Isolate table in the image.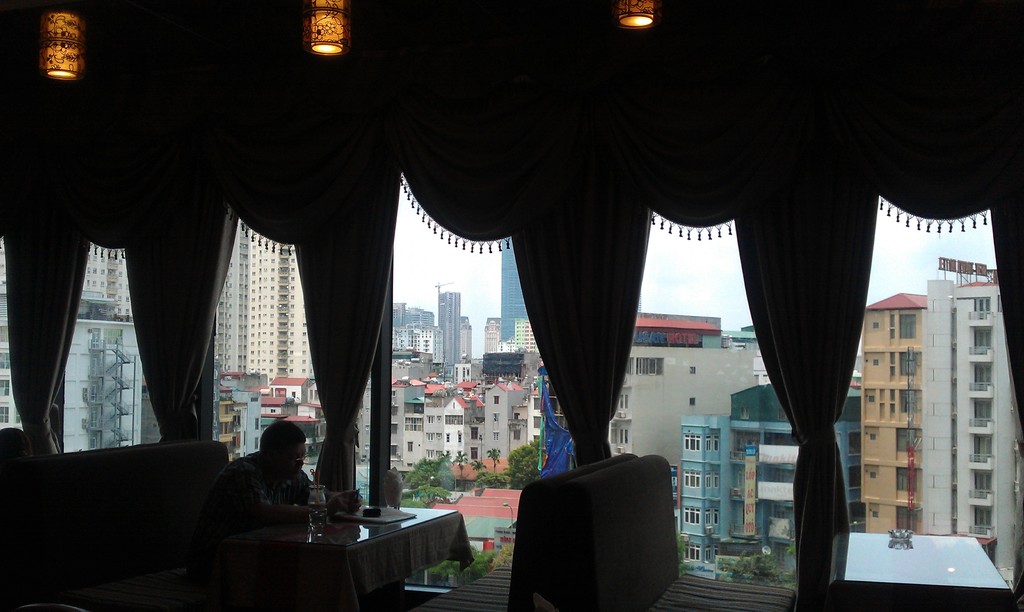
Isolated region: 168, 485, 466, 611.
